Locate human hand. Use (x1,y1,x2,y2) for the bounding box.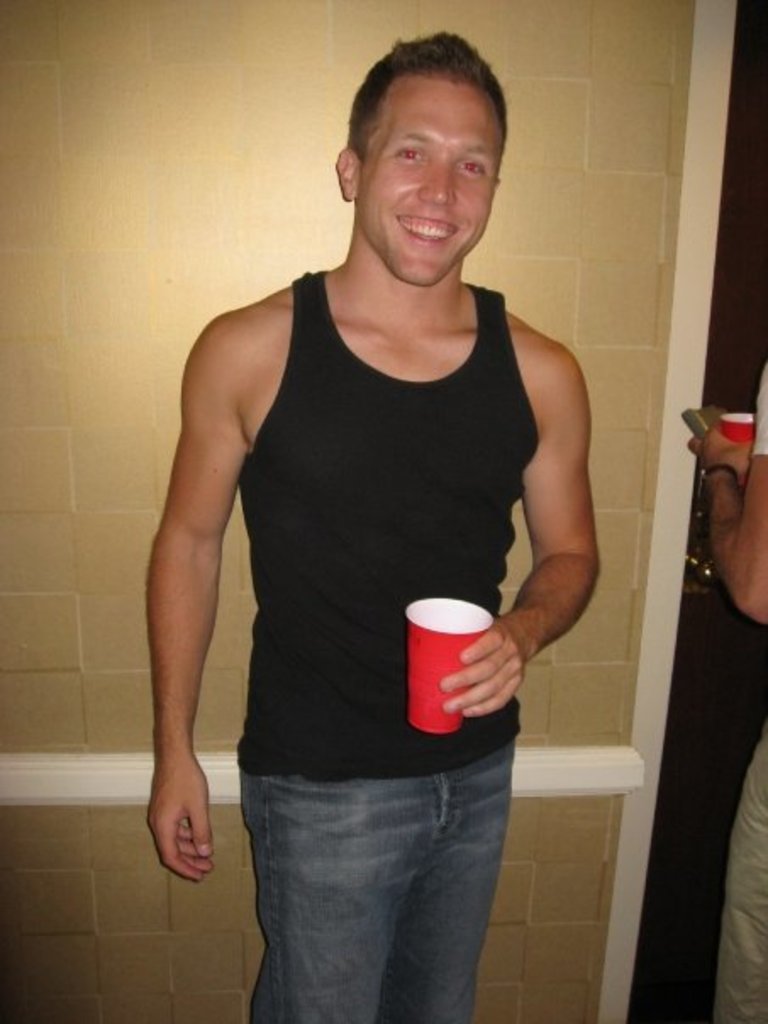
(432,615,534,719).
